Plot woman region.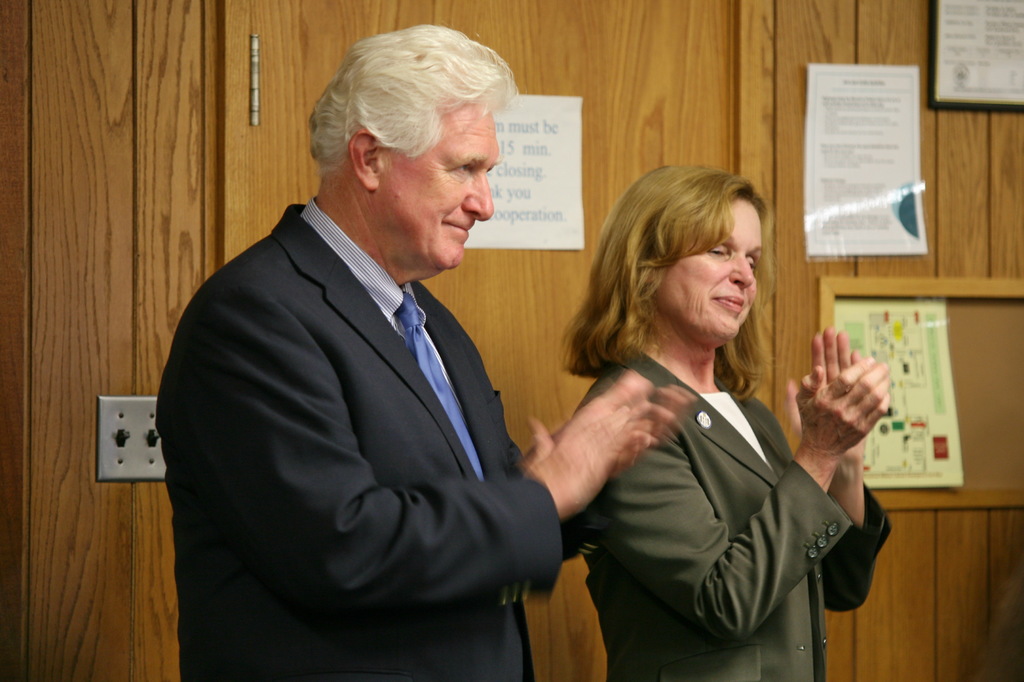
Plotted at Rect(557, 153, 905, 681).
